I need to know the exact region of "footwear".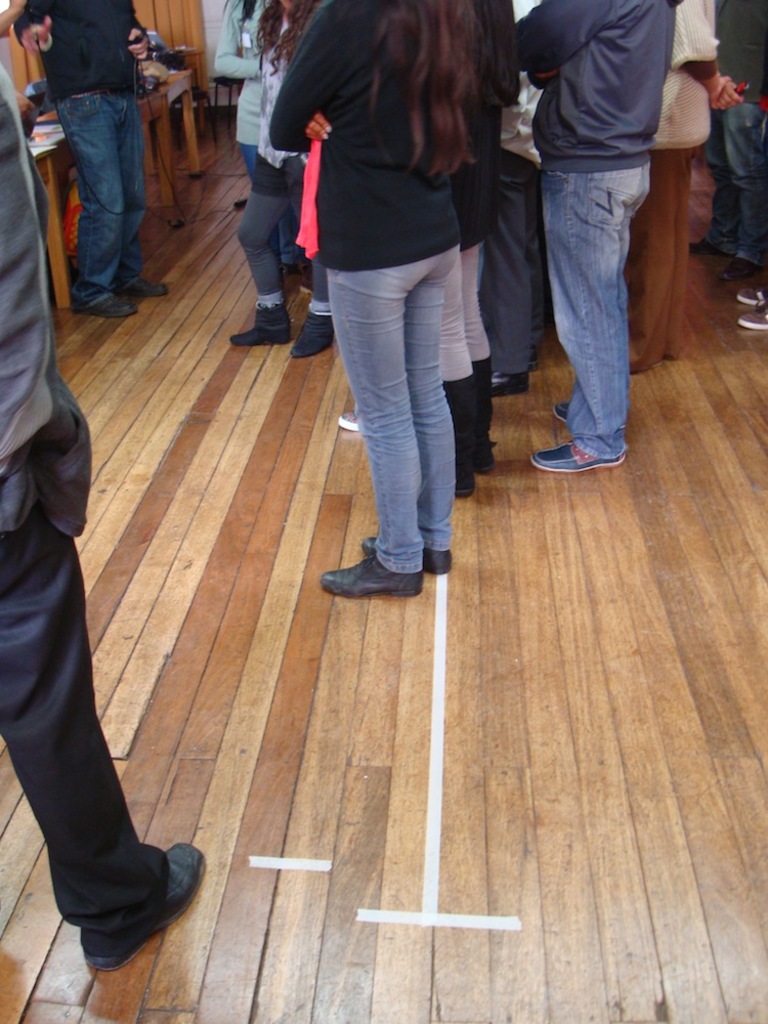
Region: x1=85 y1=842 x2=204 y2=974.
